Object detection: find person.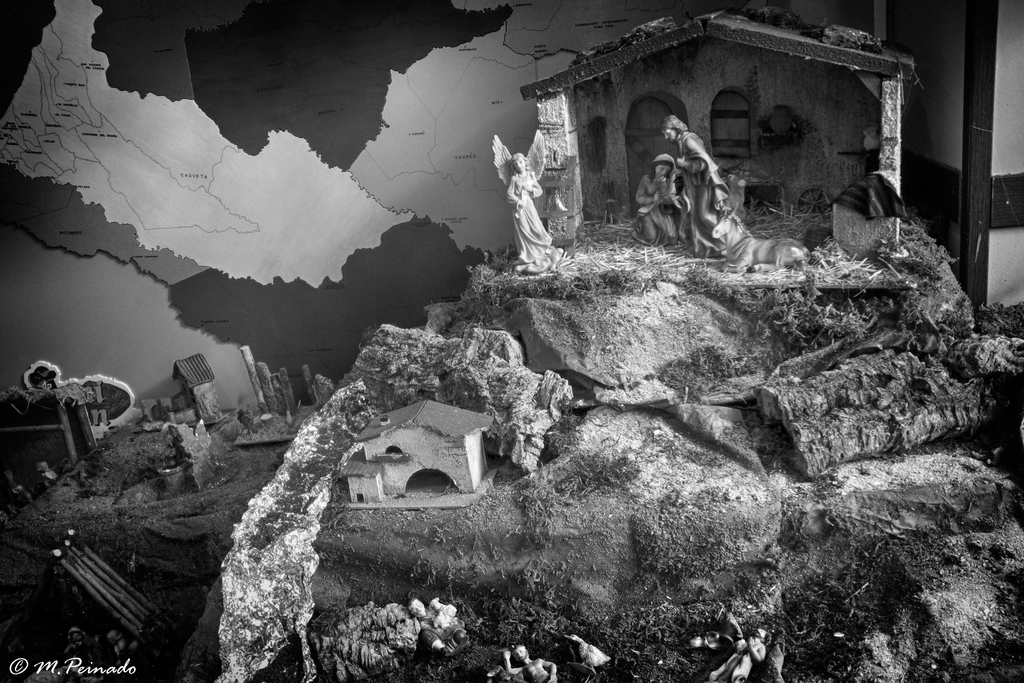
bbox=(412, 596, 474, 659).
